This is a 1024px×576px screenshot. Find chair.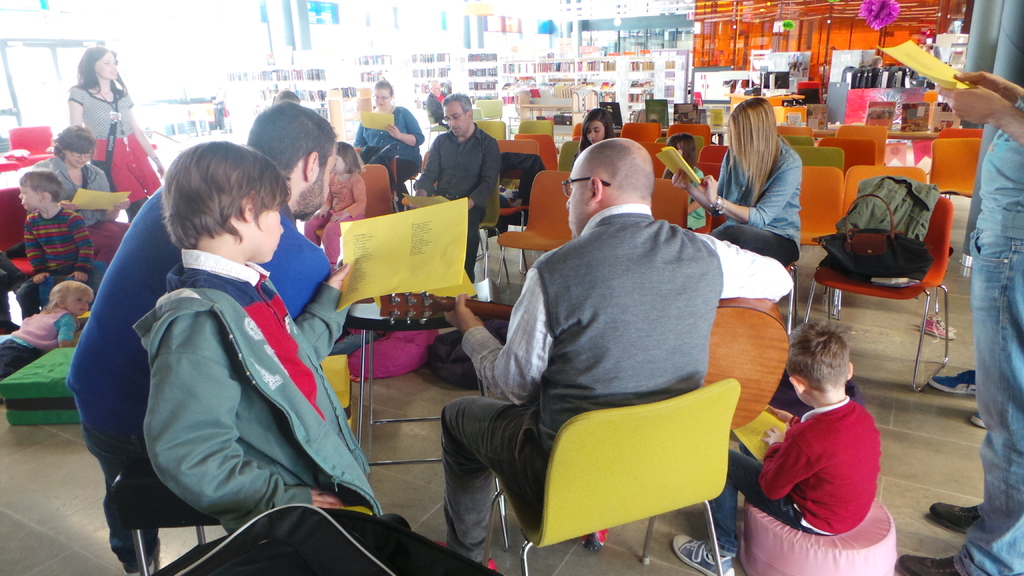
Bounding box: bbox=[814, 163, 966, 354].
